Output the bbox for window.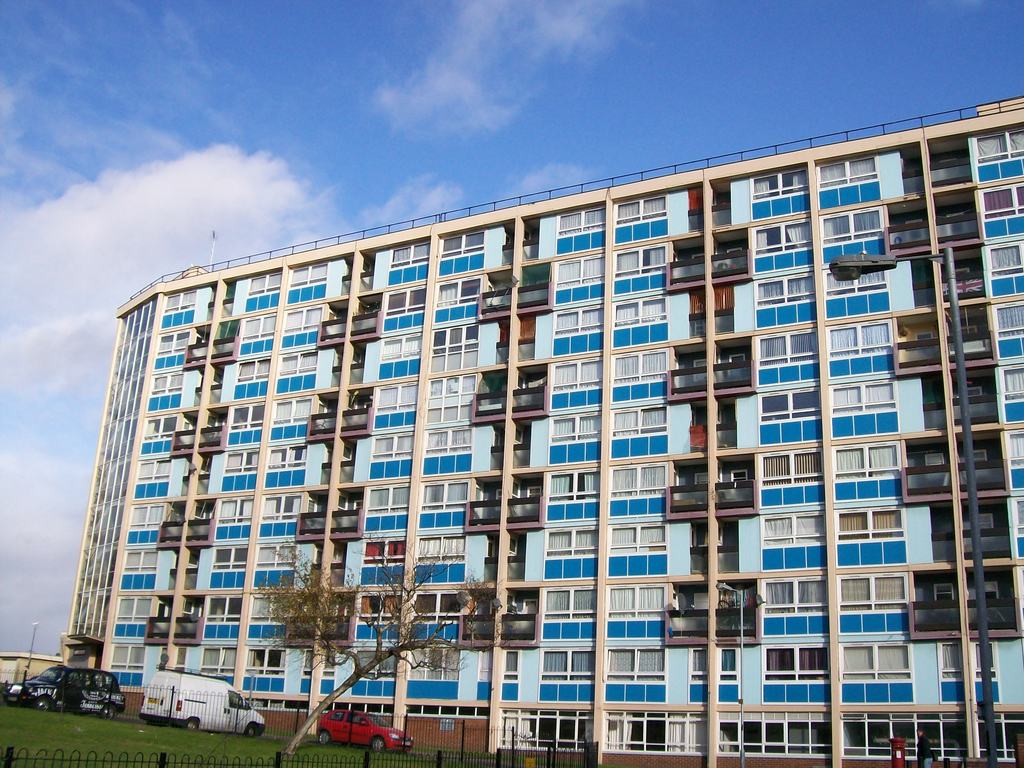
365, 480, 409, 515.
